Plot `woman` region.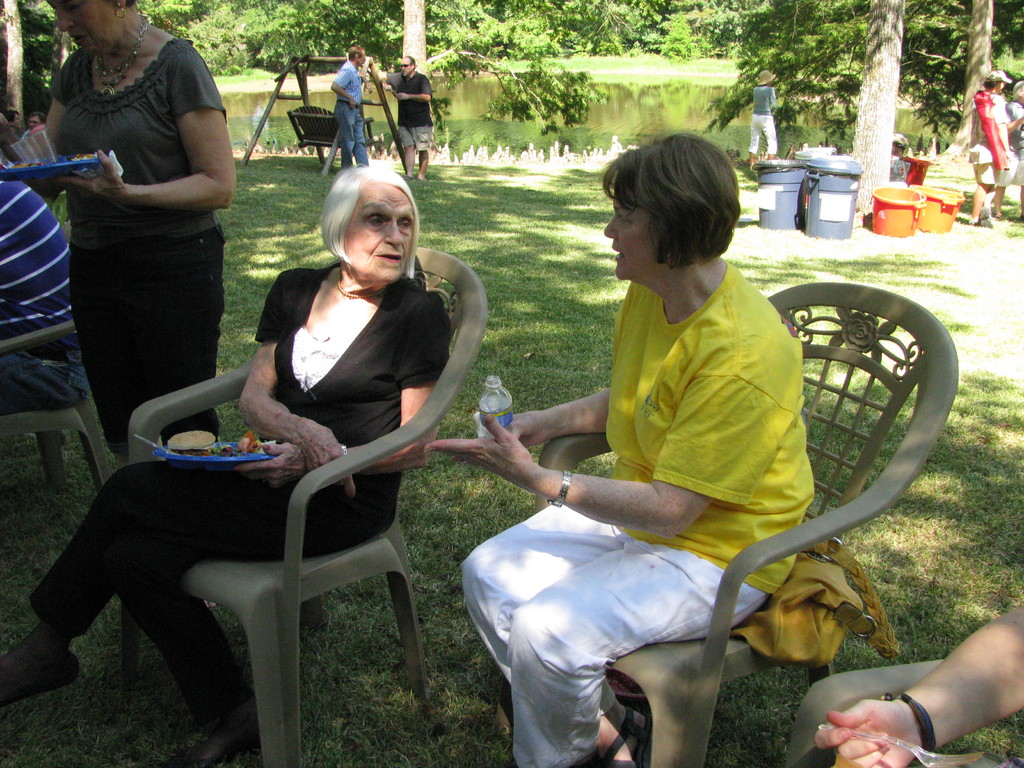
Plotted at box=[424, 141, 814, 767].
